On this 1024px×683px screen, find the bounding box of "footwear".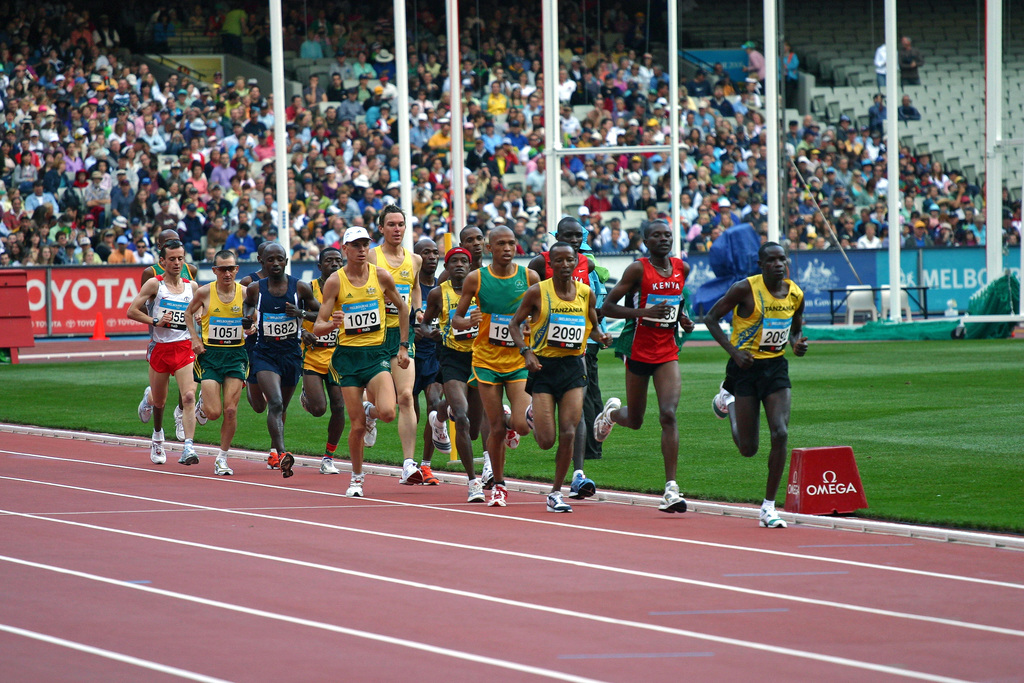
Bounding box: 173, 397, 188, 440.
